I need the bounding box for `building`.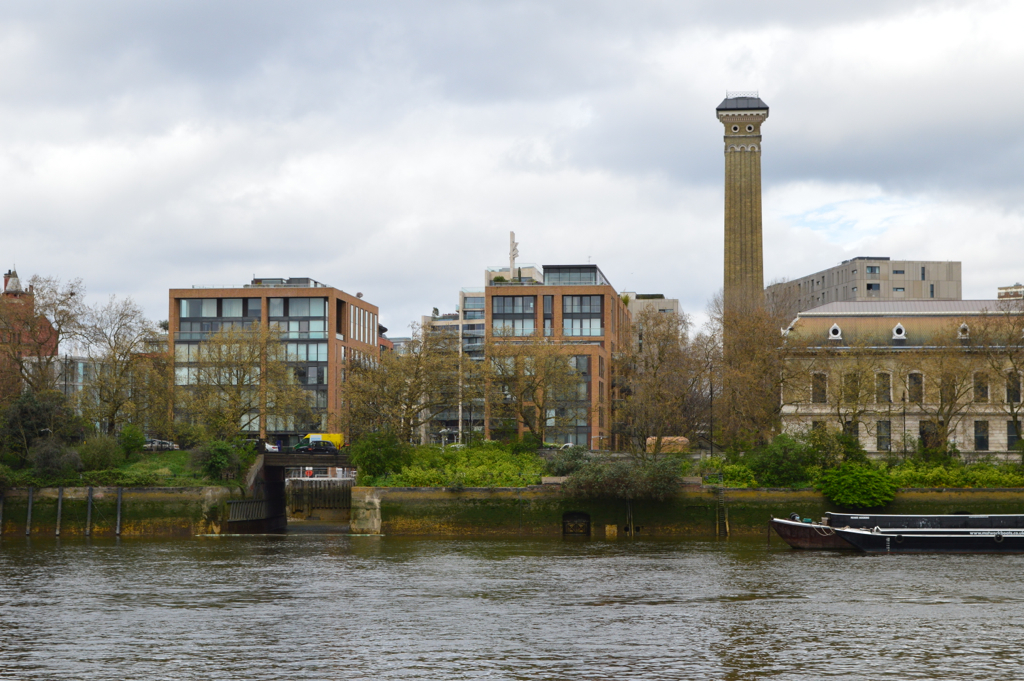
Here it is: 775, 297, 1021, 466.
